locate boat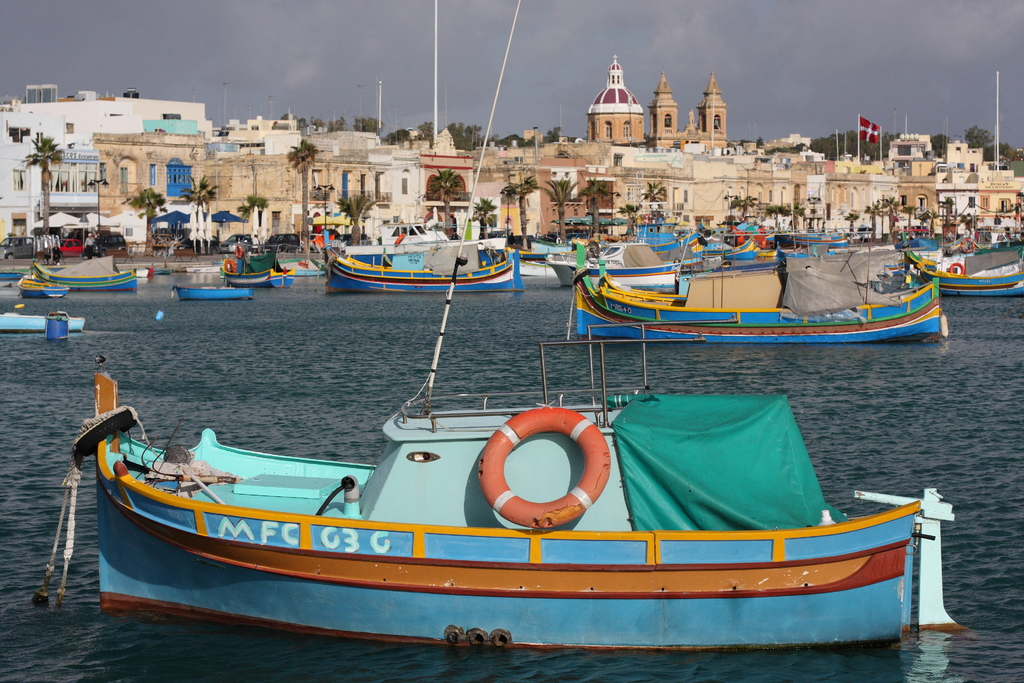
bbox=(173, 286, 257, 304)
